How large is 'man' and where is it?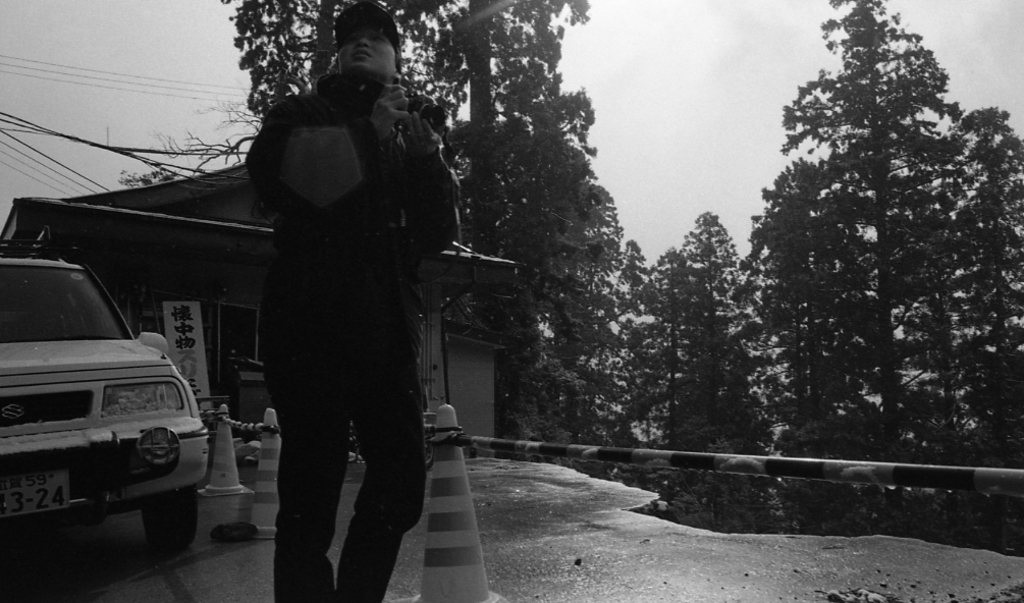
Bounding box: <bbox>247, 0, 461, 602</bbox>.
